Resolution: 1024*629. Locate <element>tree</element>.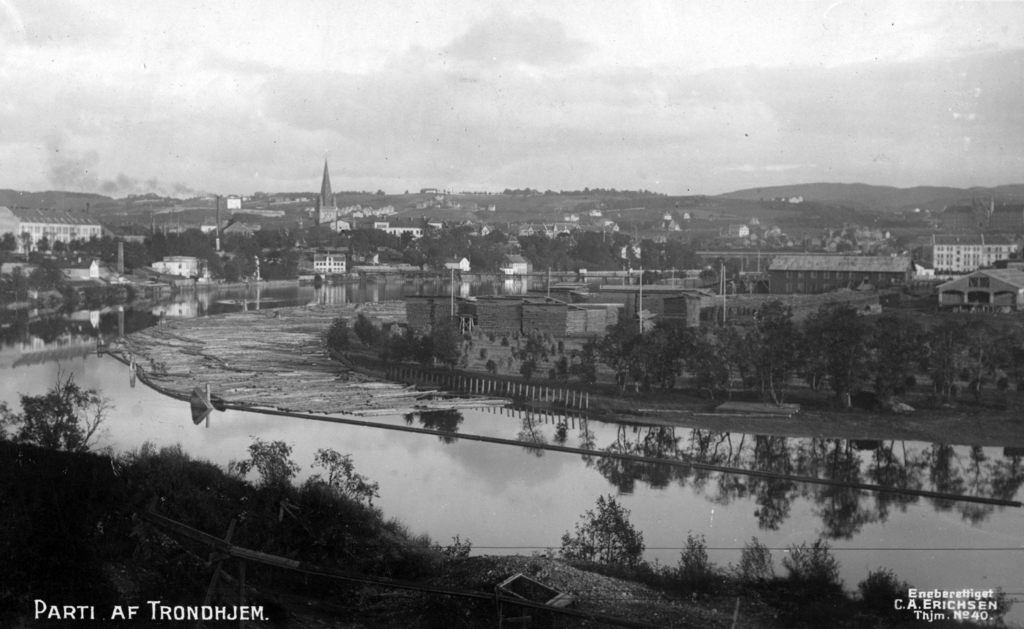
rect(2, 228, 22, 259).
